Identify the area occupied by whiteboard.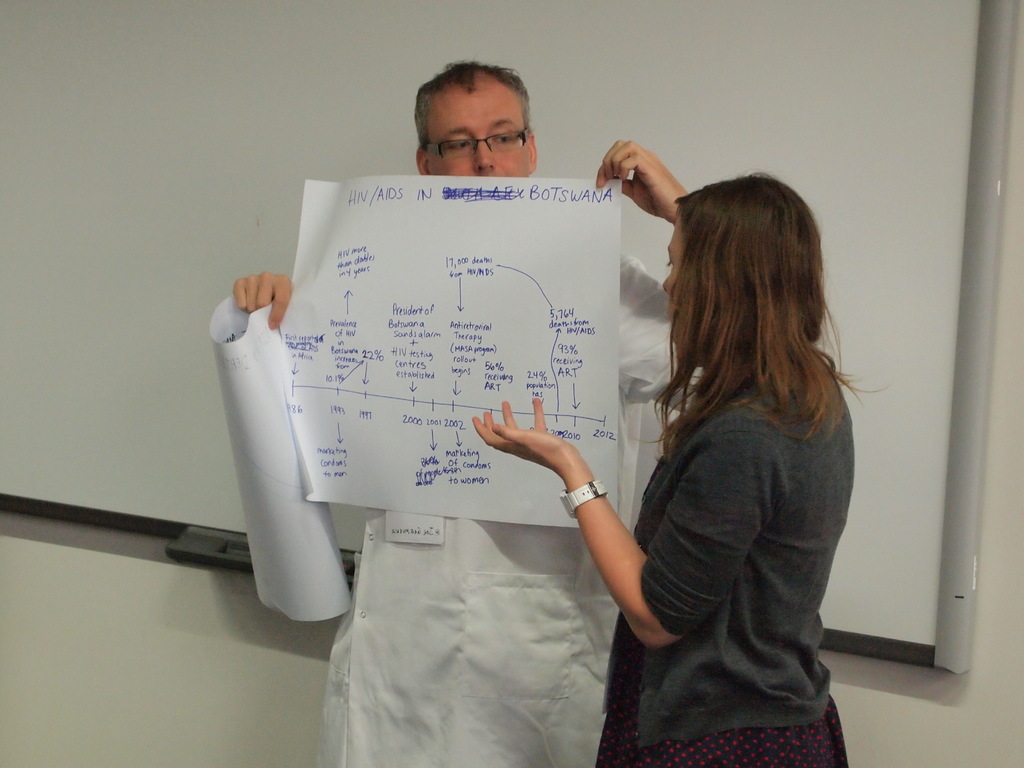
Area: bbox(0, 0, 1021, 680).
